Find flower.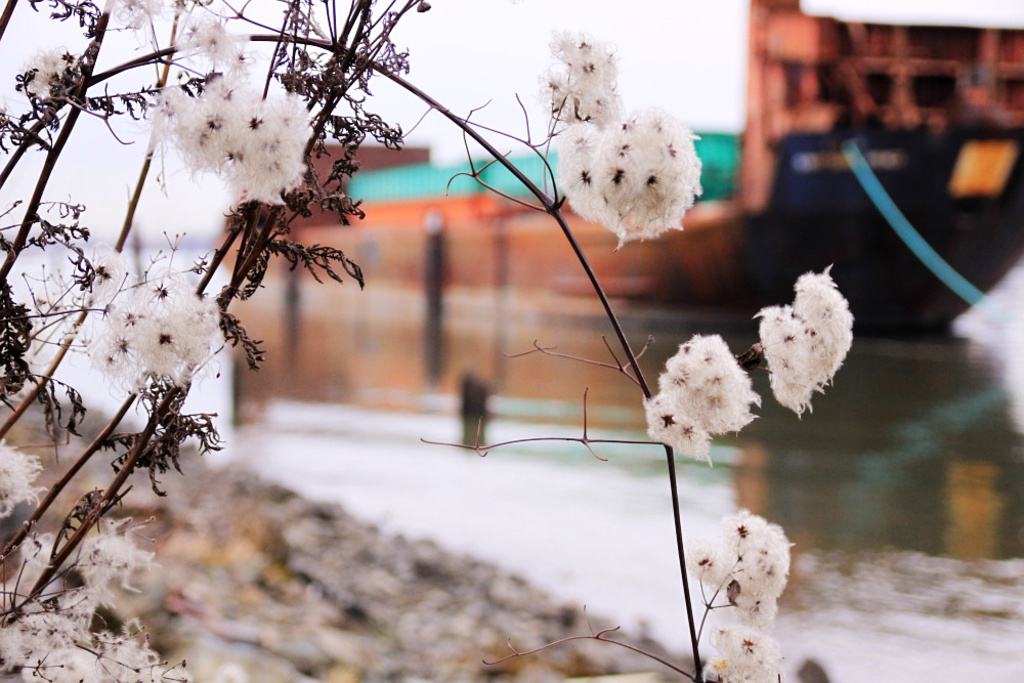
rect(17, 38, 80, 101).
